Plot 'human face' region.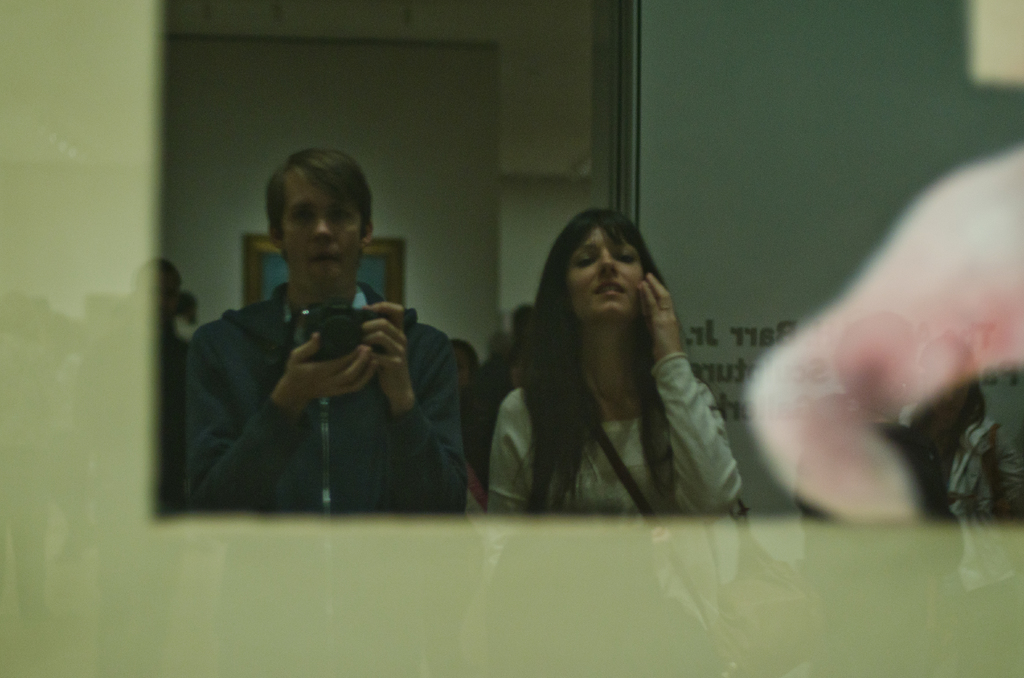
Plotted at rect(281, 169, 361, 288).
